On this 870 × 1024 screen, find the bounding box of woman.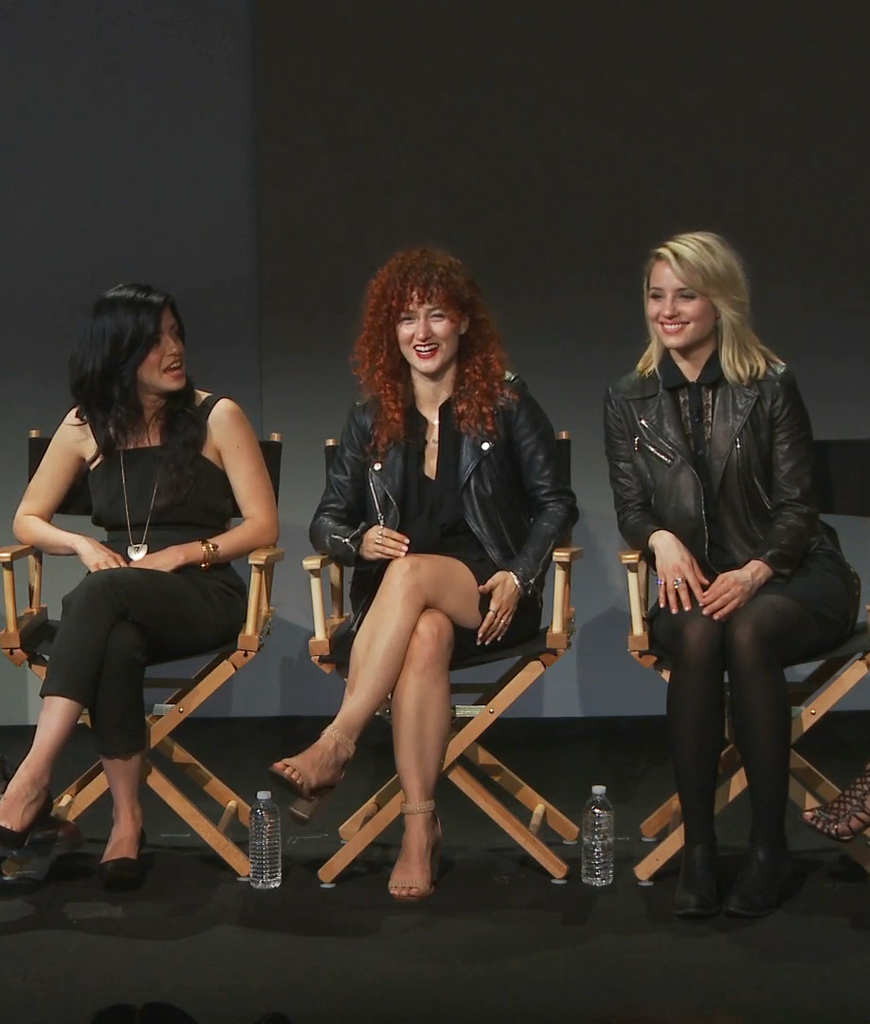
Bounding box: 0, 280, 281, 892.
